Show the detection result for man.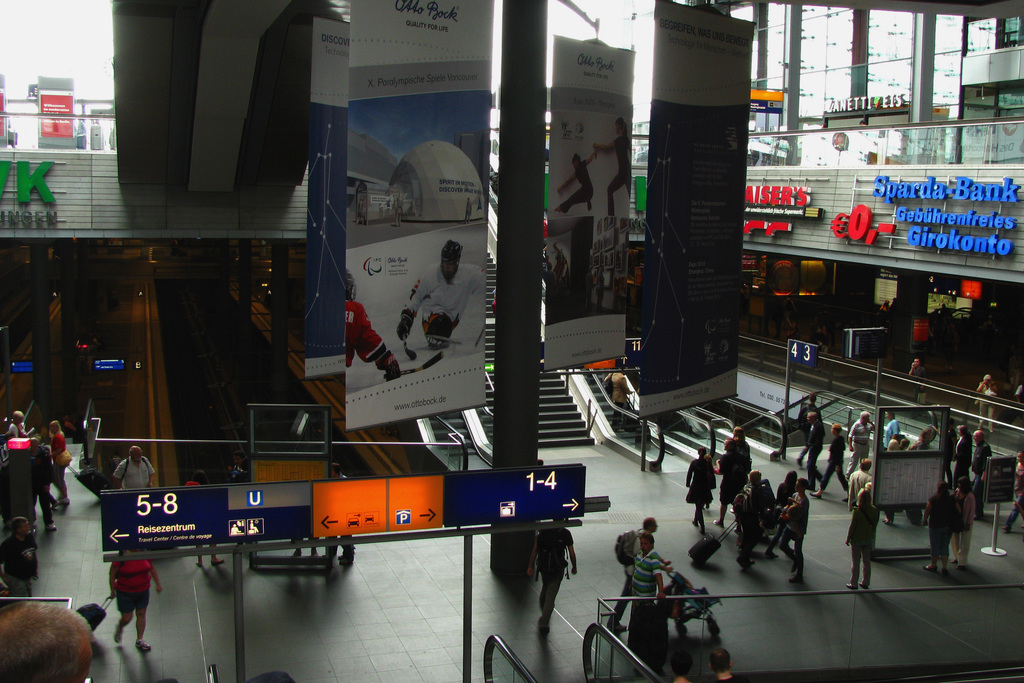
x1=601 y1=371 x2=632 y2=421.
